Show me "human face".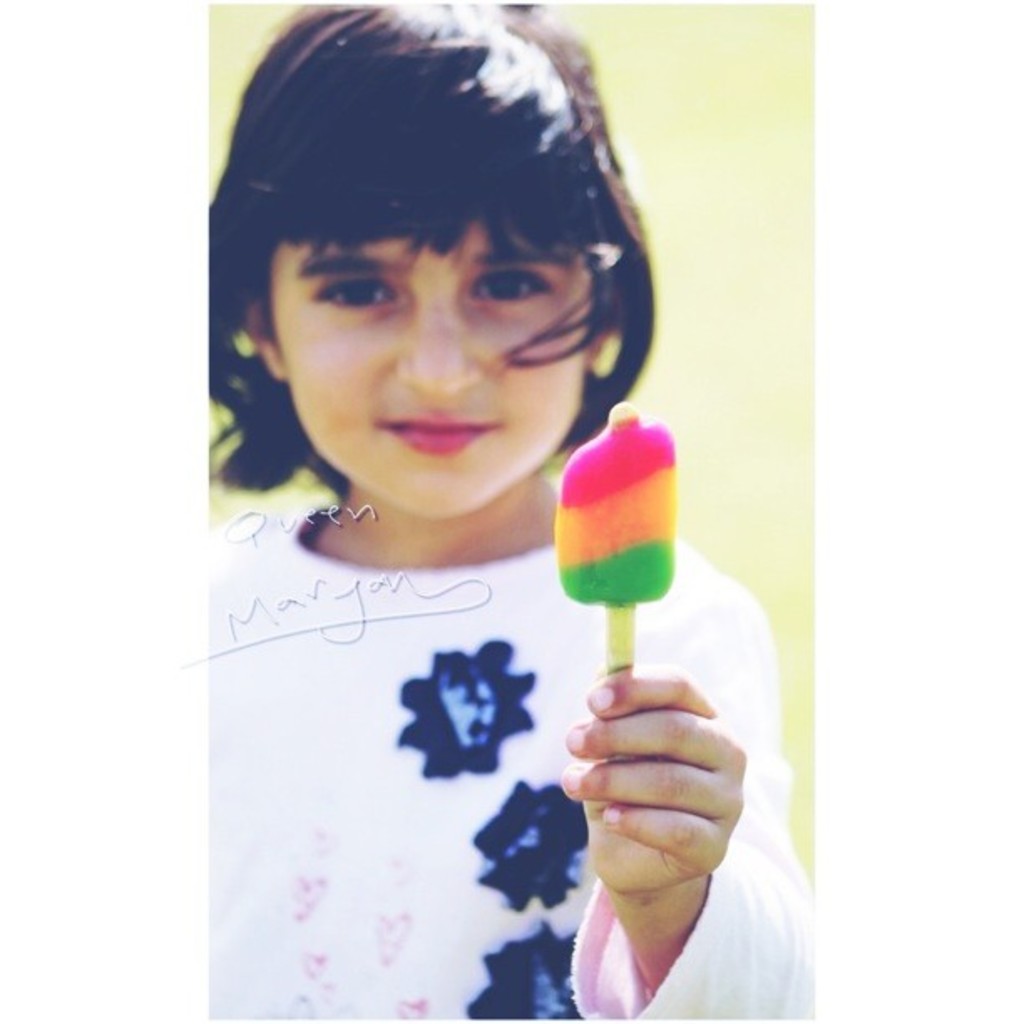
"human face" is here: x1=273, y1=226, x2=581, y2=512.
